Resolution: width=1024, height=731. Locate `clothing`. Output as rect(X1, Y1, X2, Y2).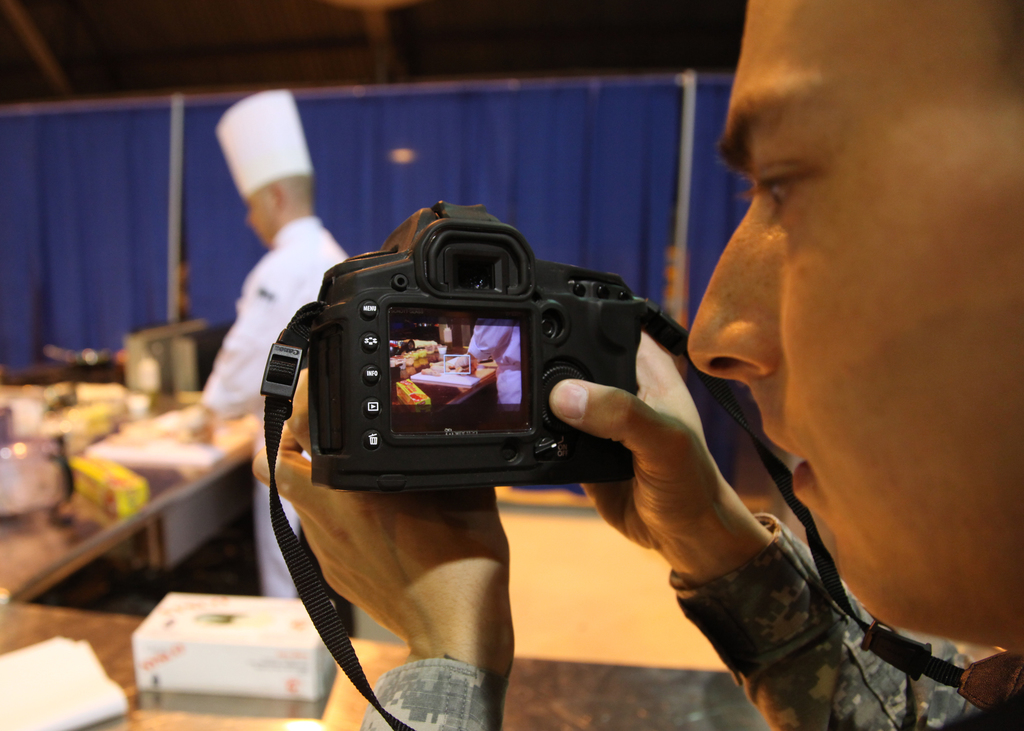
rect(361, 514, 1023, 730).
